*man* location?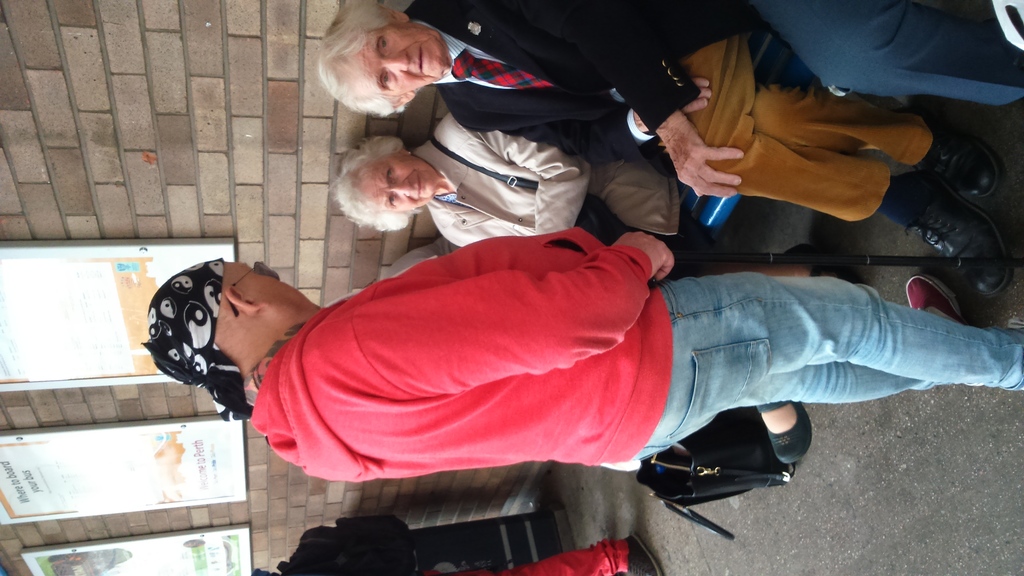
pyautogui.locateOnScreen(256, 532, 667, 574)
